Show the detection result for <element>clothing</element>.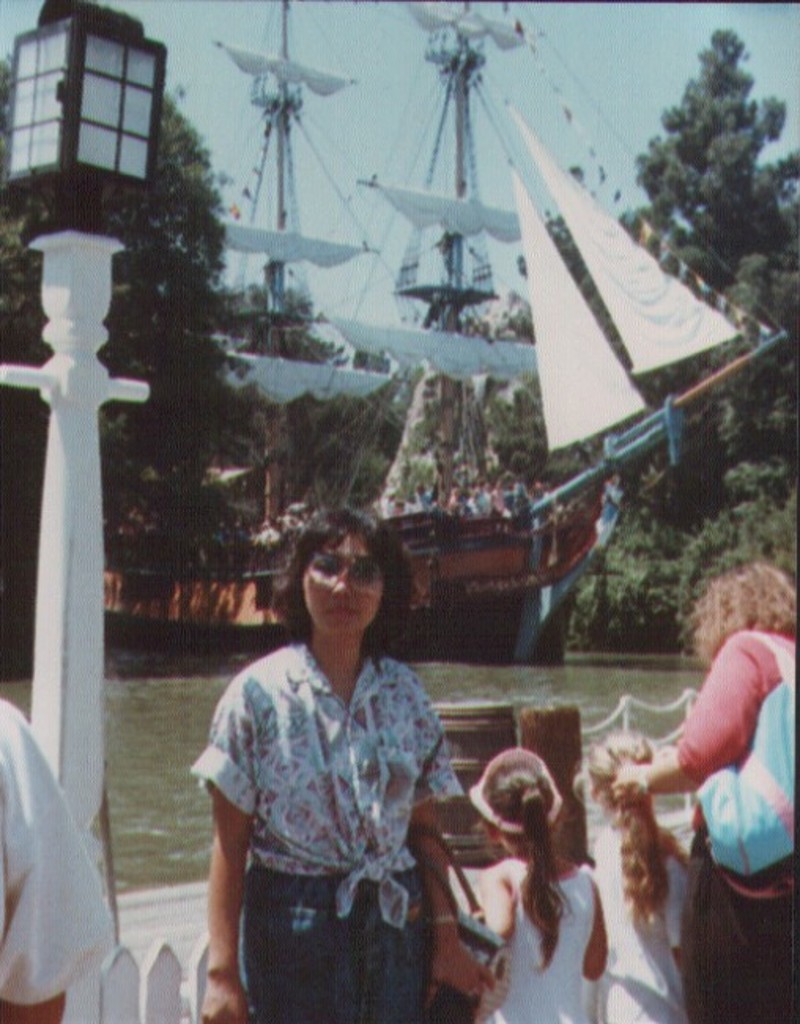
(left=460, top=866, right=600, bottom=1022).
